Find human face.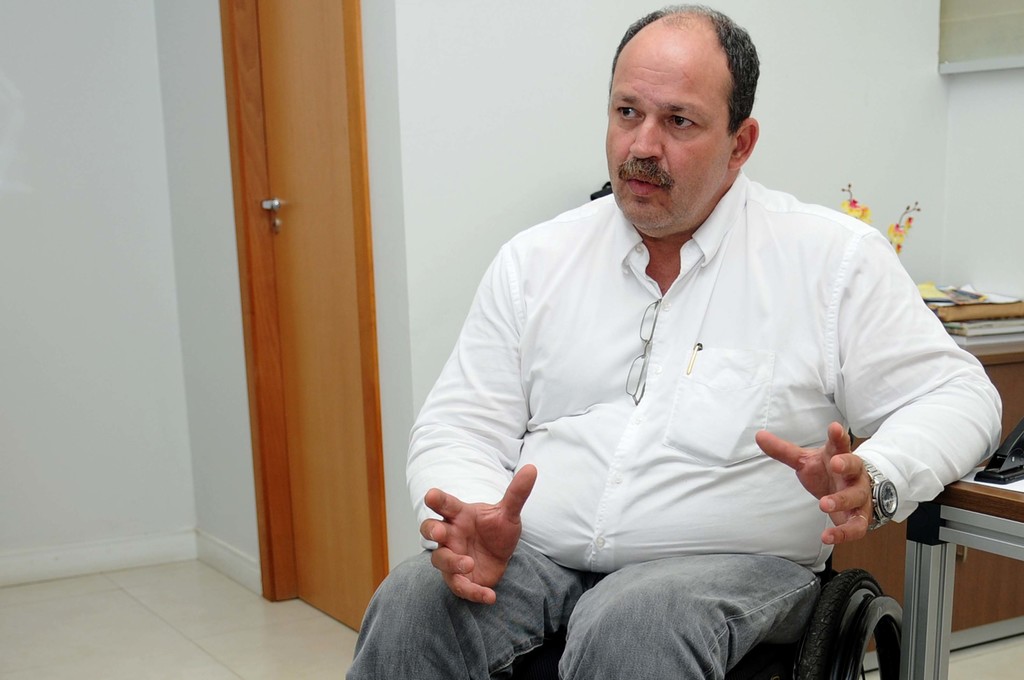
locate(605, 26, 729, 241).
